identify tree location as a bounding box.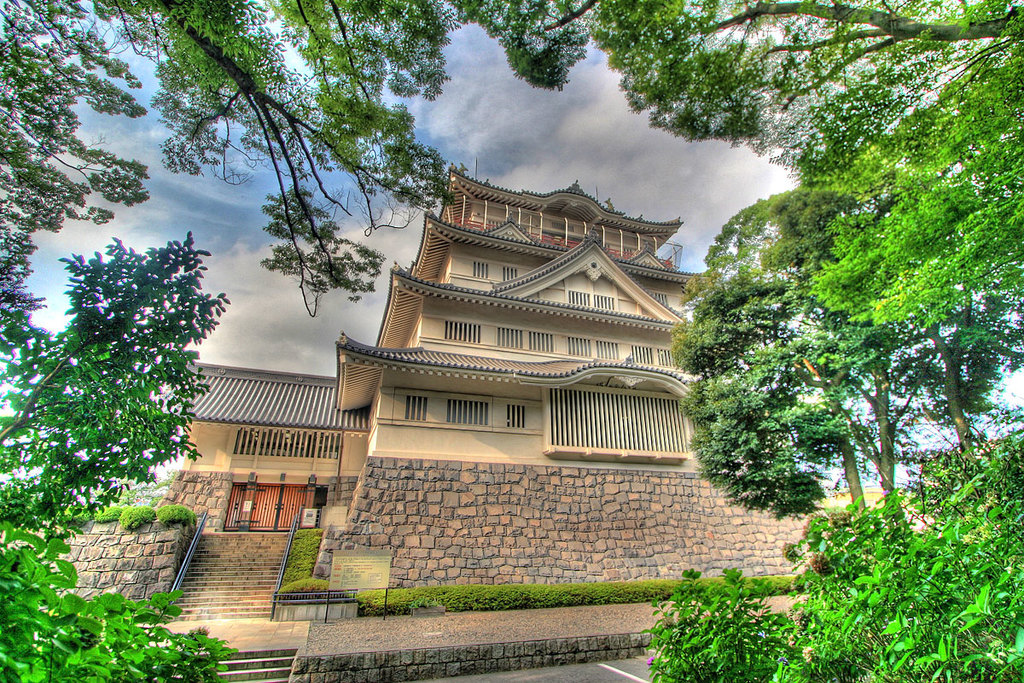
641 405 1023 682.
